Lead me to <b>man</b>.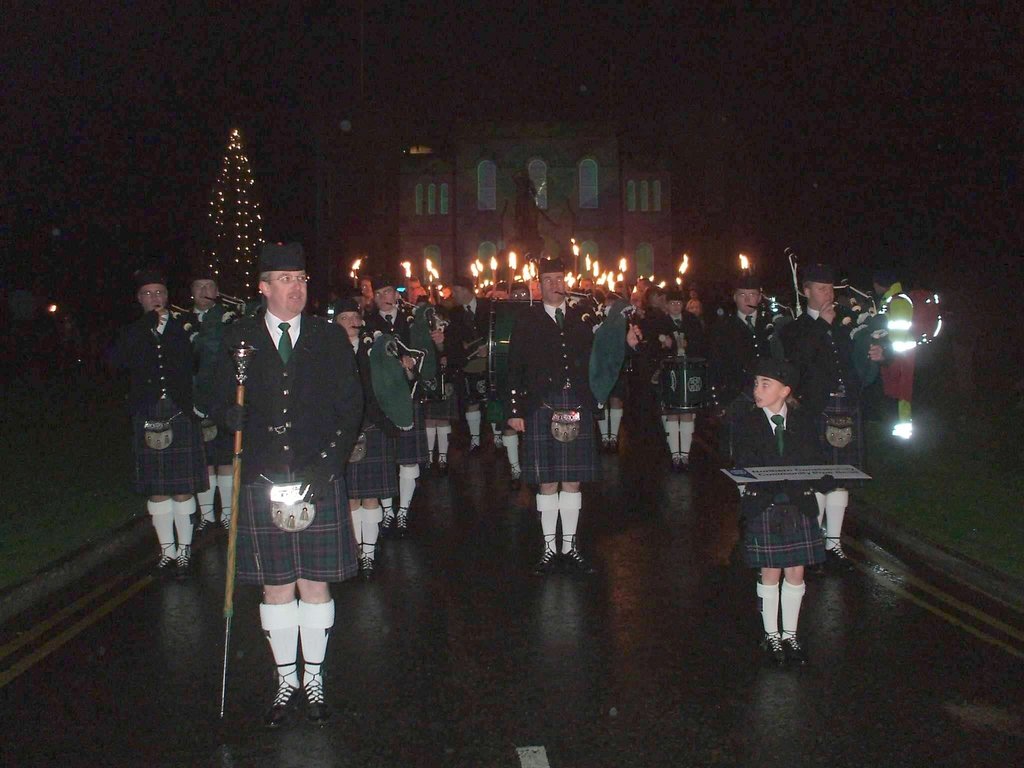
Lead to box=[444, 281, 499, 452].
